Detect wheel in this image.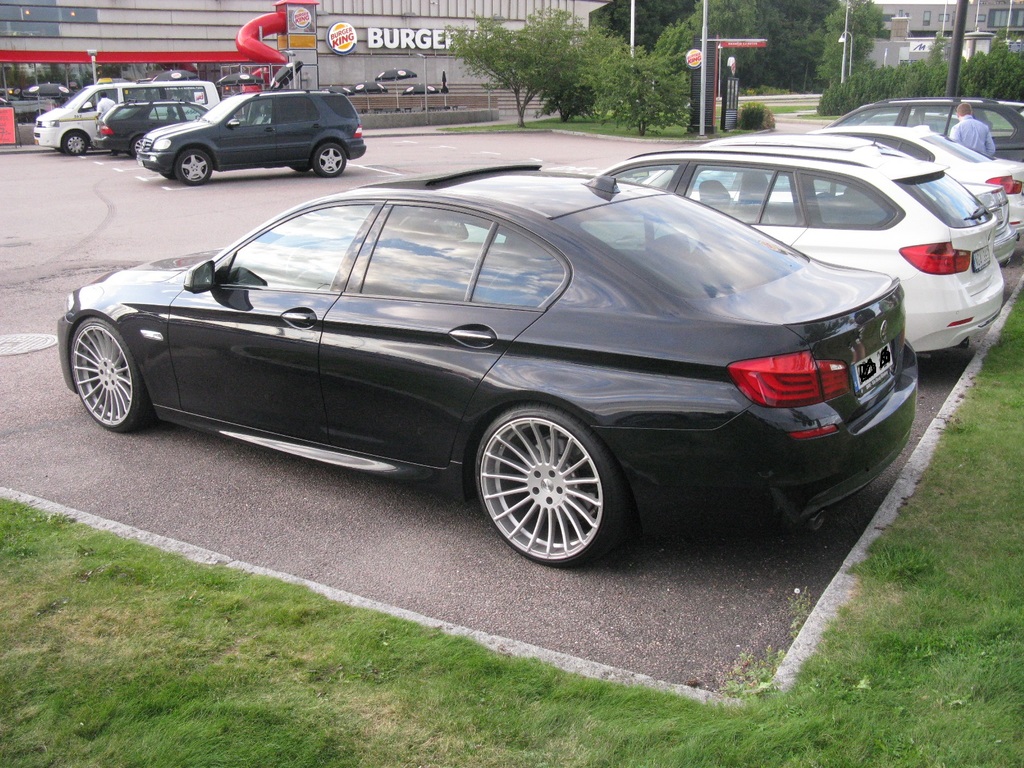
Detection: crop(129, 137, 147, 159).
